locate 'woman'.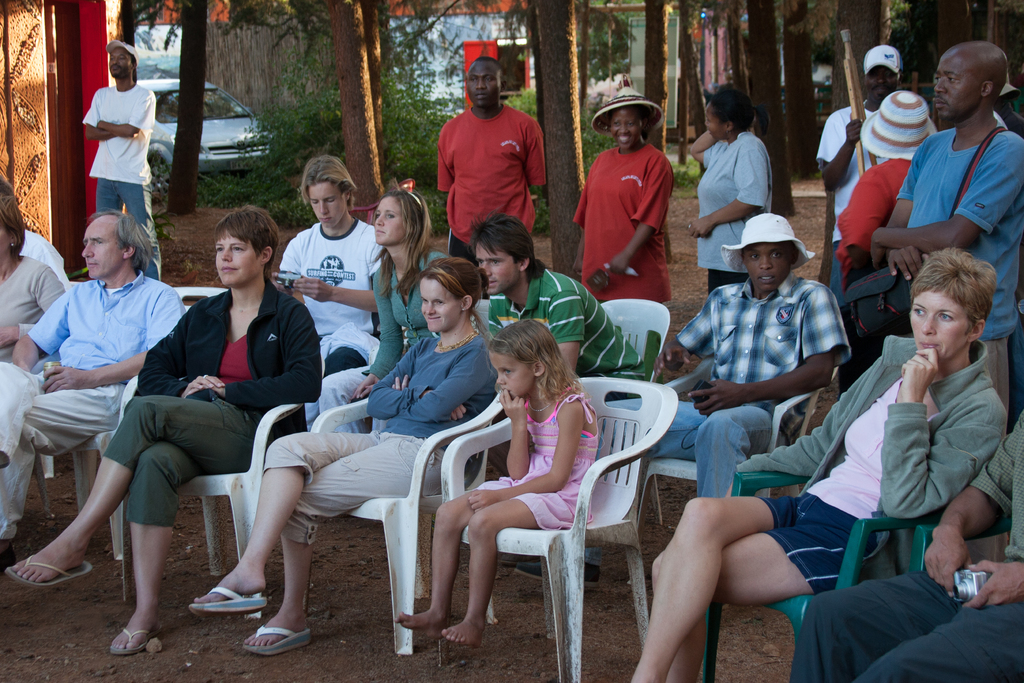
Bounding box: select_region(189, 252, 492, 668).
